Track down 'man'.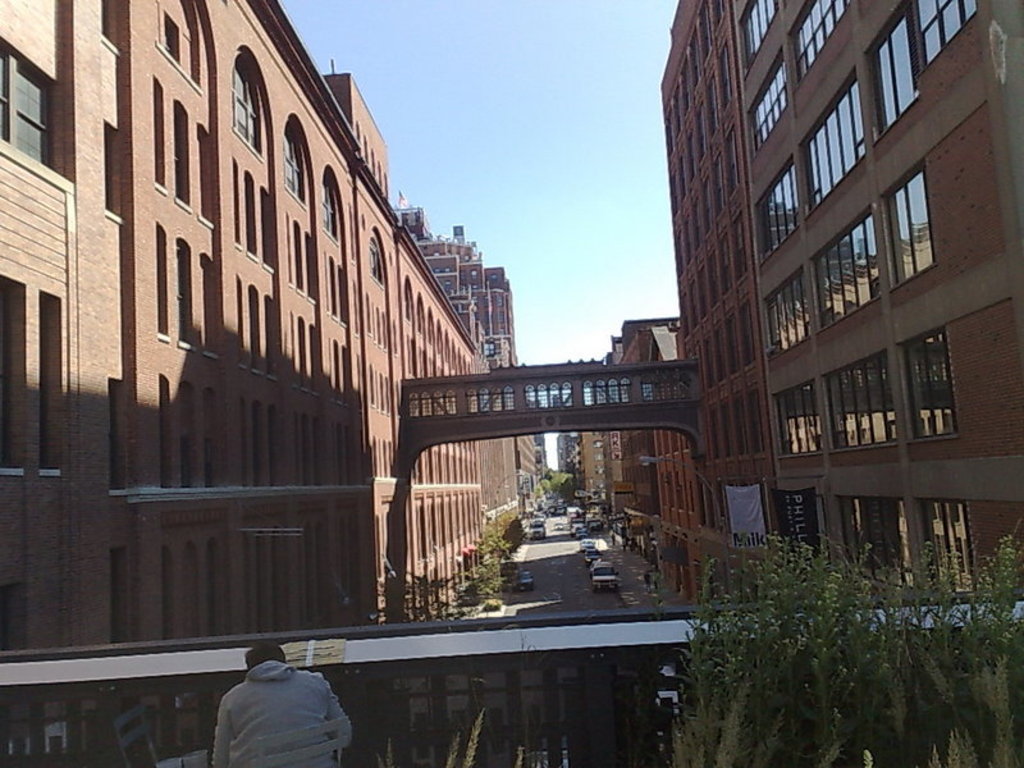
Tracked to 214, 643, 352, 767.
